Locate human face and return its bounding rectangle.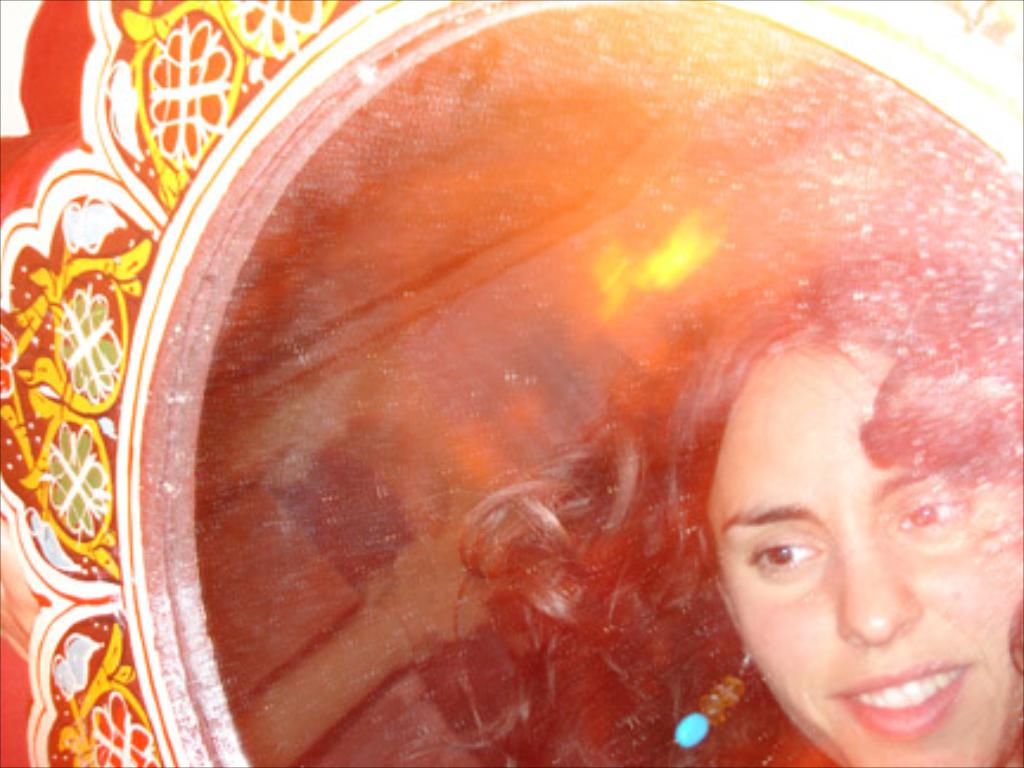
pyautogui.locateOnScreen(697, 320, 1022, 766).
